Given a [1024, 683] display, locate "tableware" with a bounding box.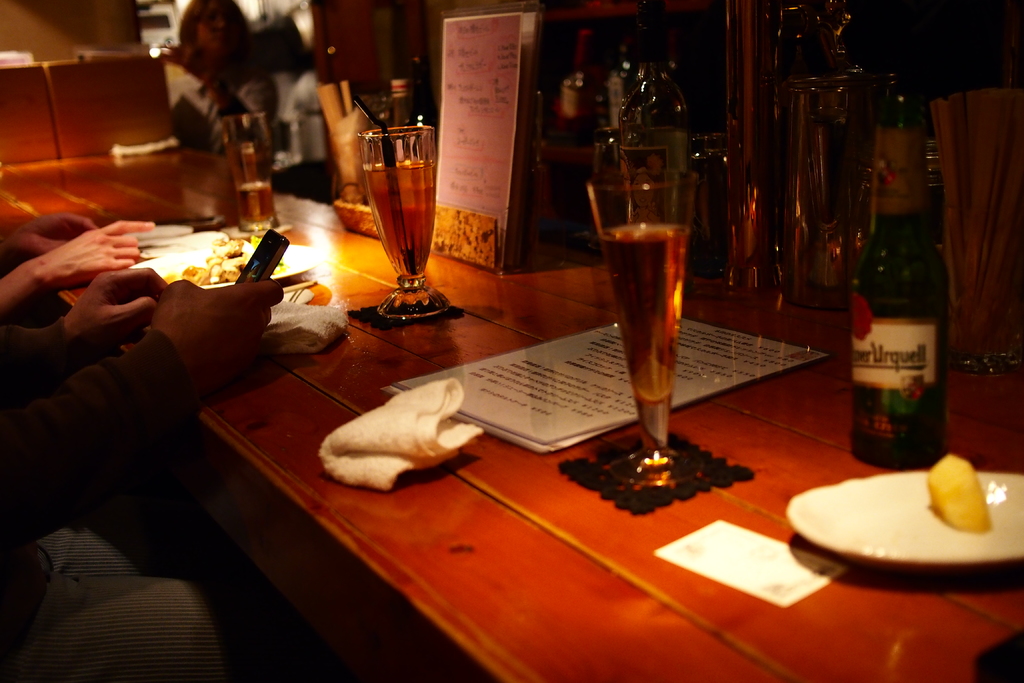
Located: crop(223, 114, 278, 234).
